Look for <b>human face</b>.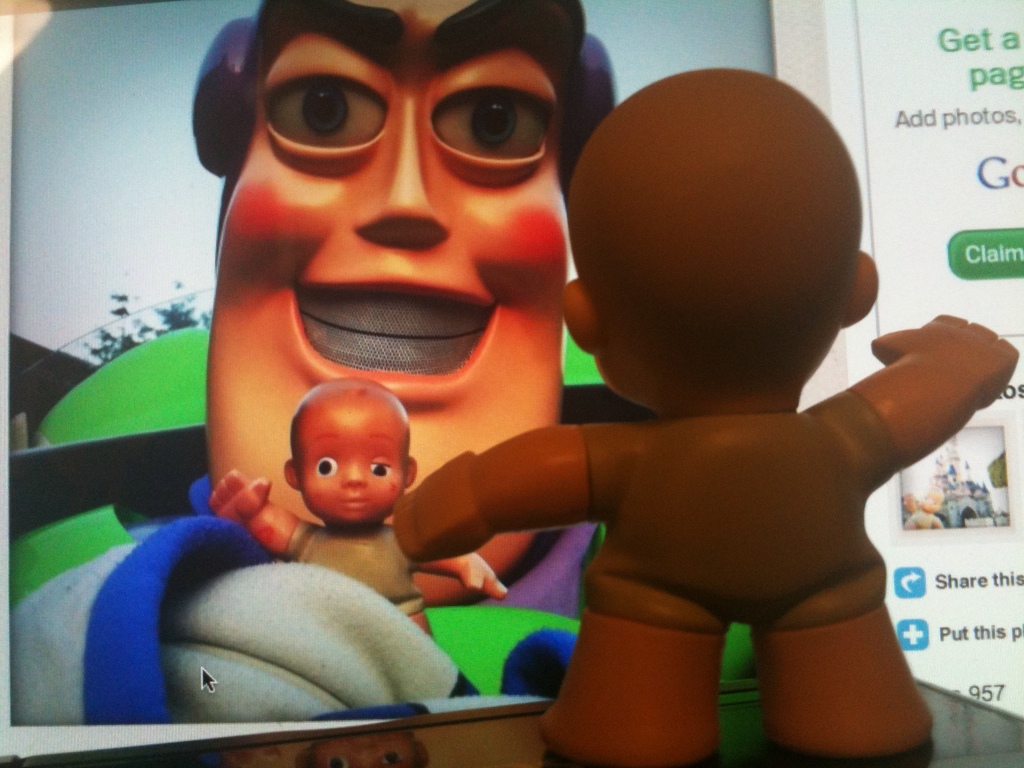
Found: x1=298, y1=419, x2=409, y2=522.
